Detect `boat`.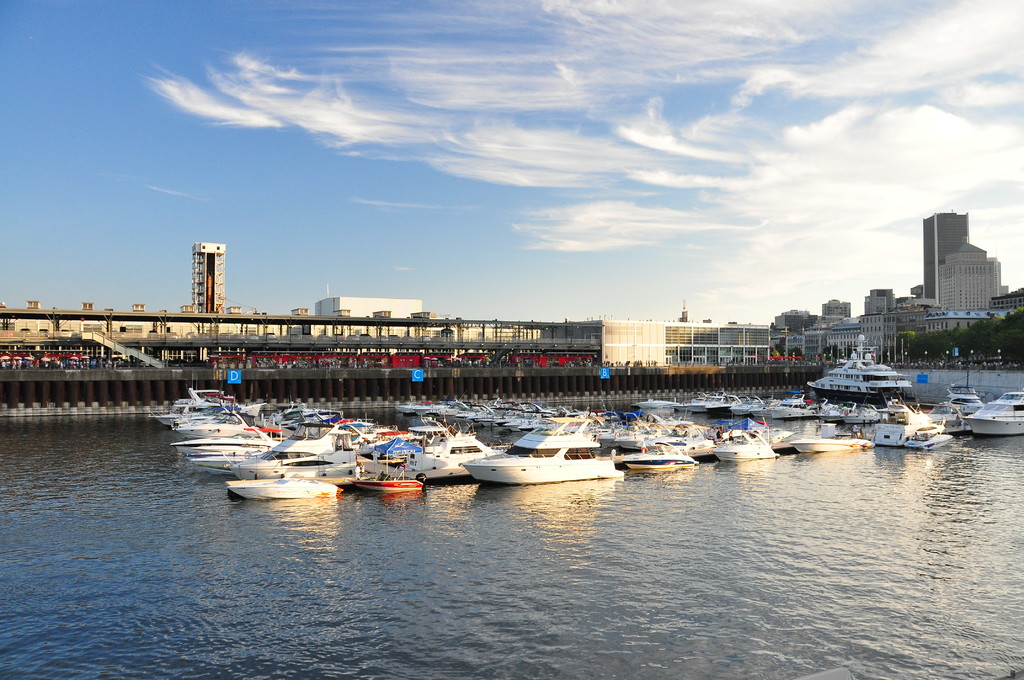
Detected at x1=797 y1=330 x2=920 y2=405.
